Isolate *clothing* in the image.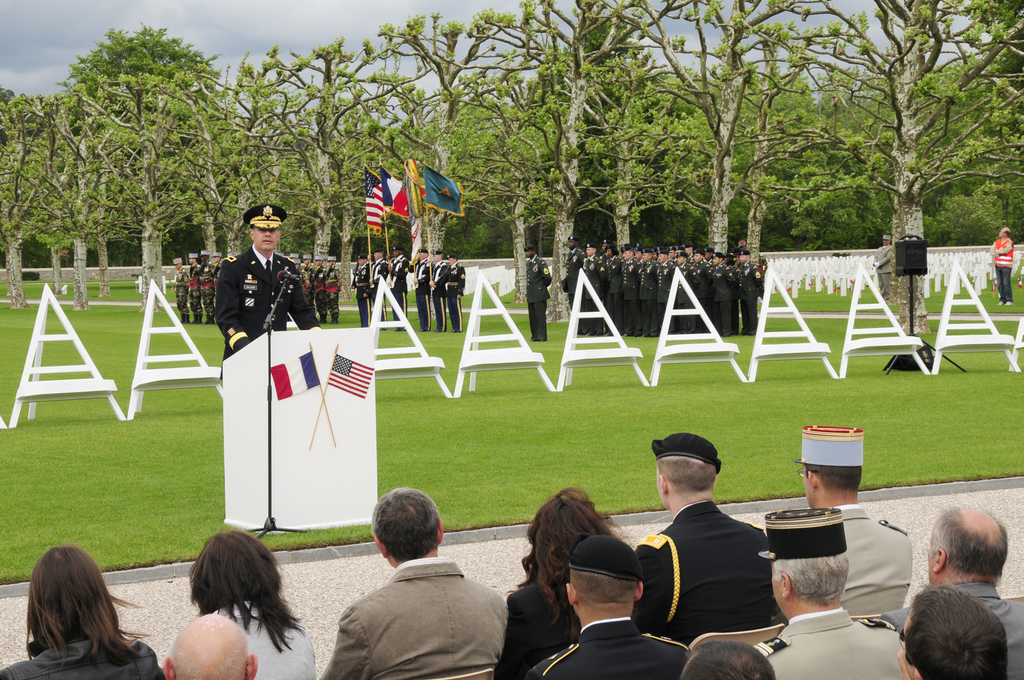
Isolated region: crop(508, 630, 687, 679).
